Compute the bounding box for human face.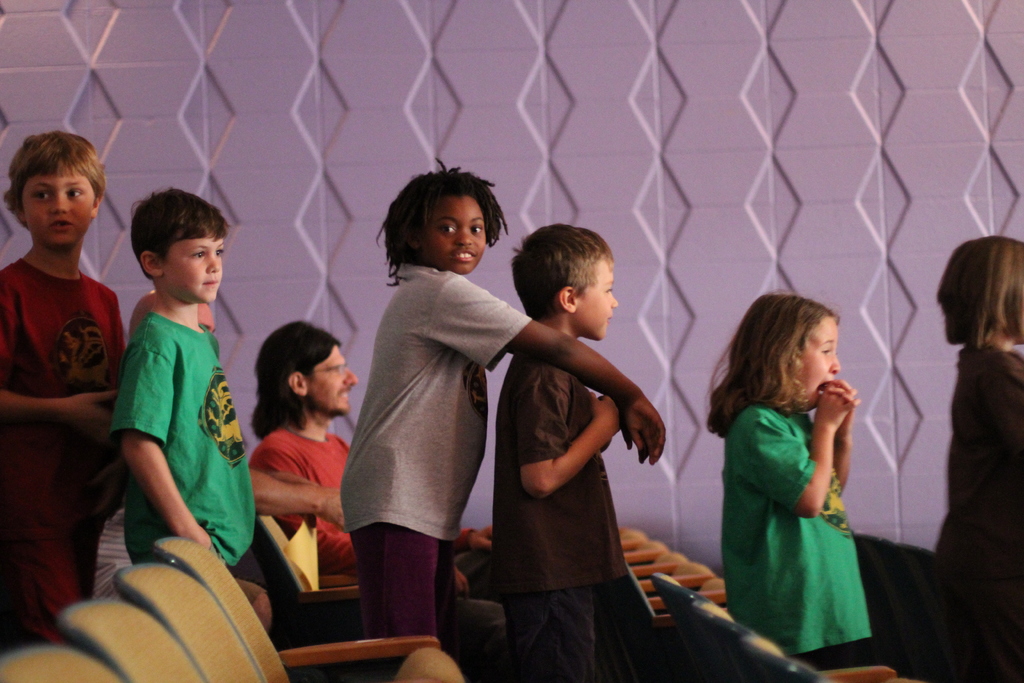
bbox=[307, 342, 357, 415].
